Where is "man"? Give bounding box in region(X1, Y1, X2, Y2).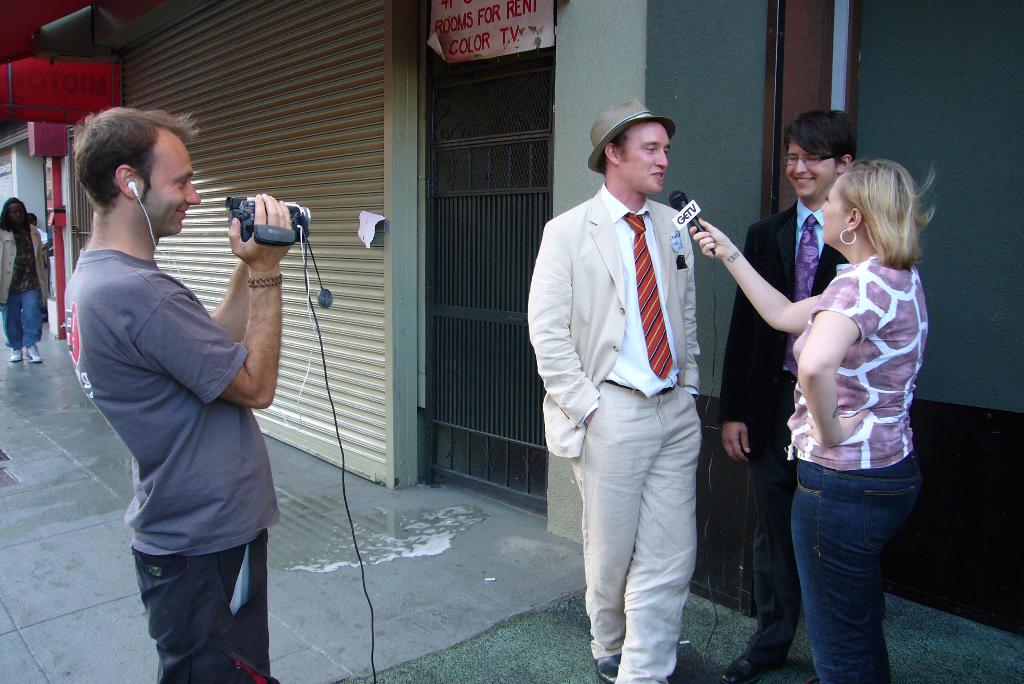
region(717, 110, 870, 682).
